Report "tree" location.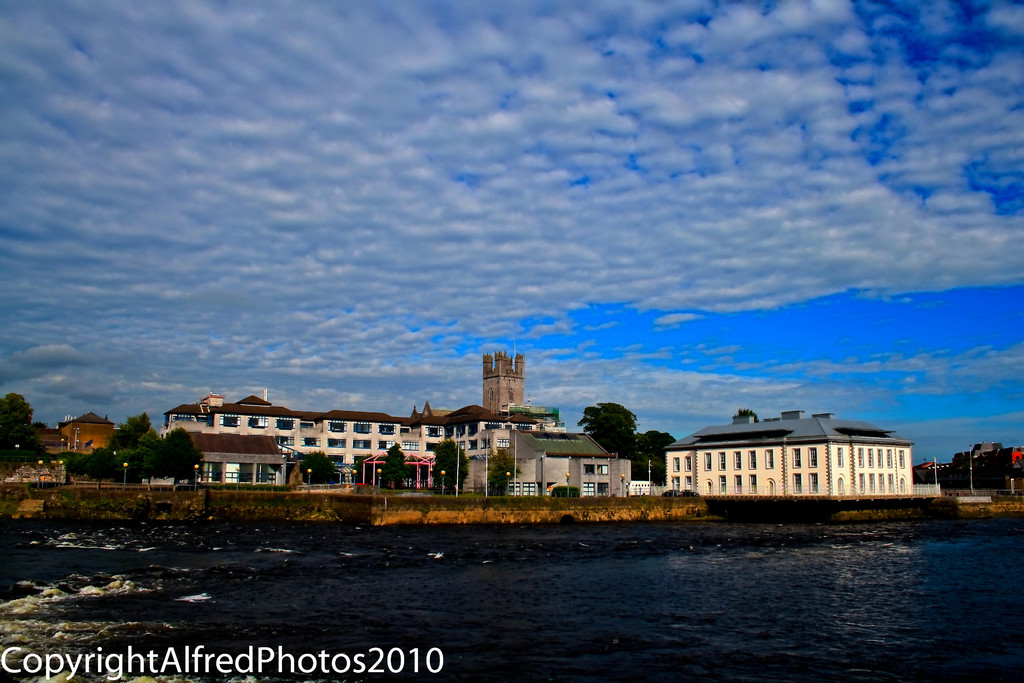
Report: <box>298,447,340,490</box>.
